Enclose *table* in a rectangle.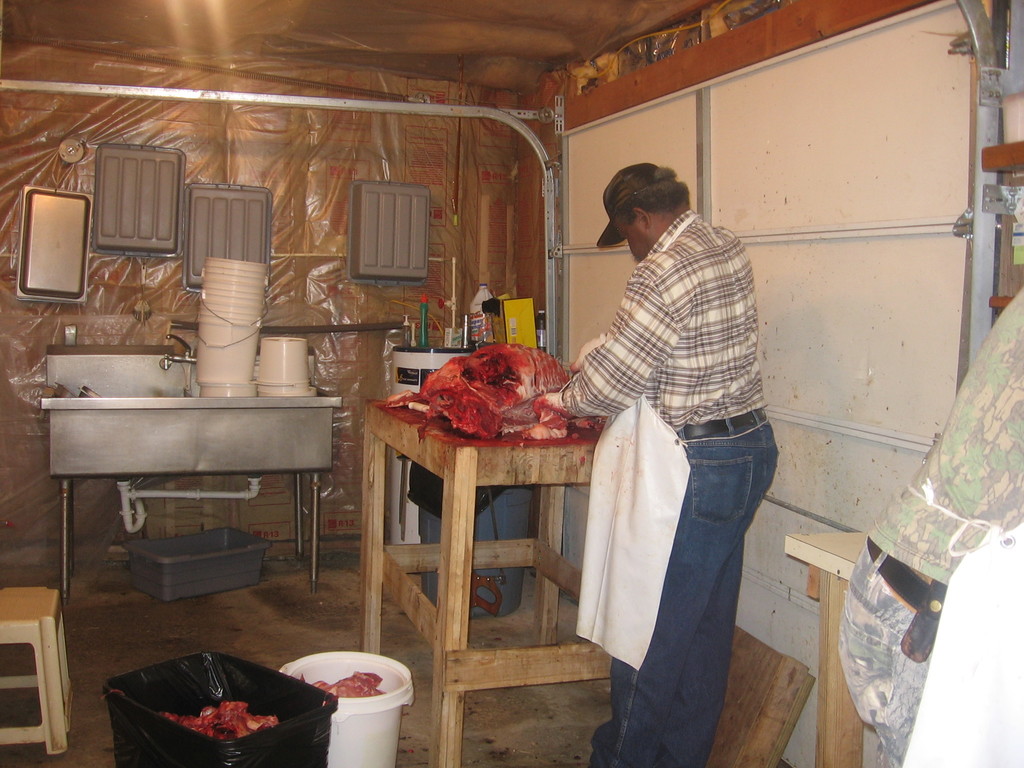
bbox=[363, 402, 616, 767].
